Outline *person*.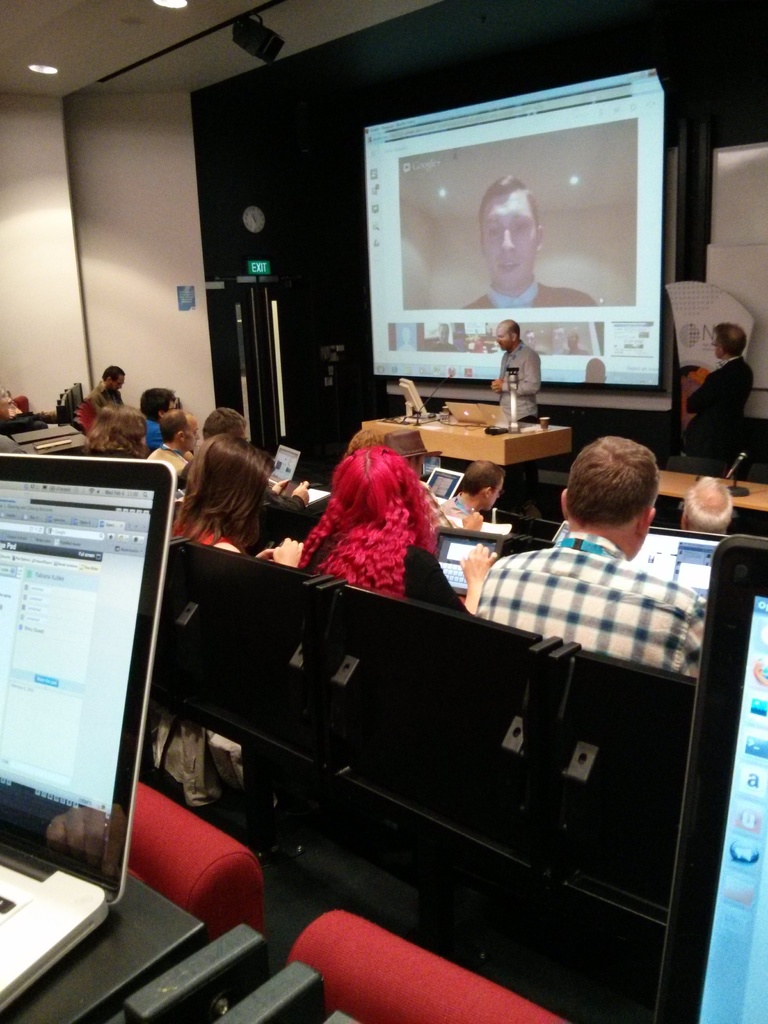
Outline: <bbox>172, 435, 310, 570</bbox>.
